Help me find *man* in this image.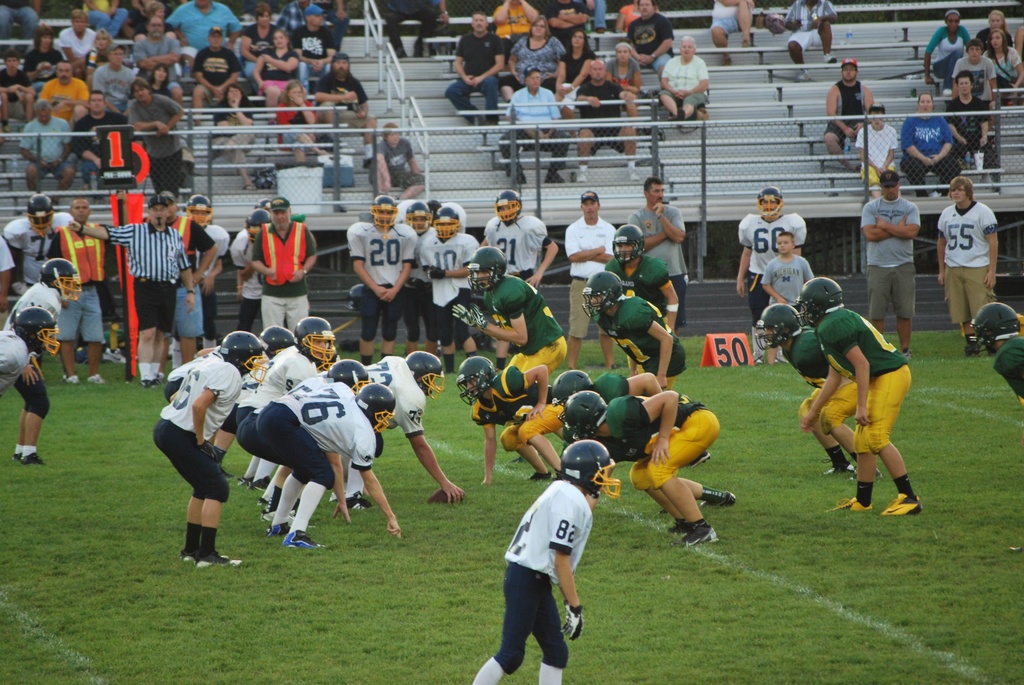
Found it: [821, 275, 920, 517].
